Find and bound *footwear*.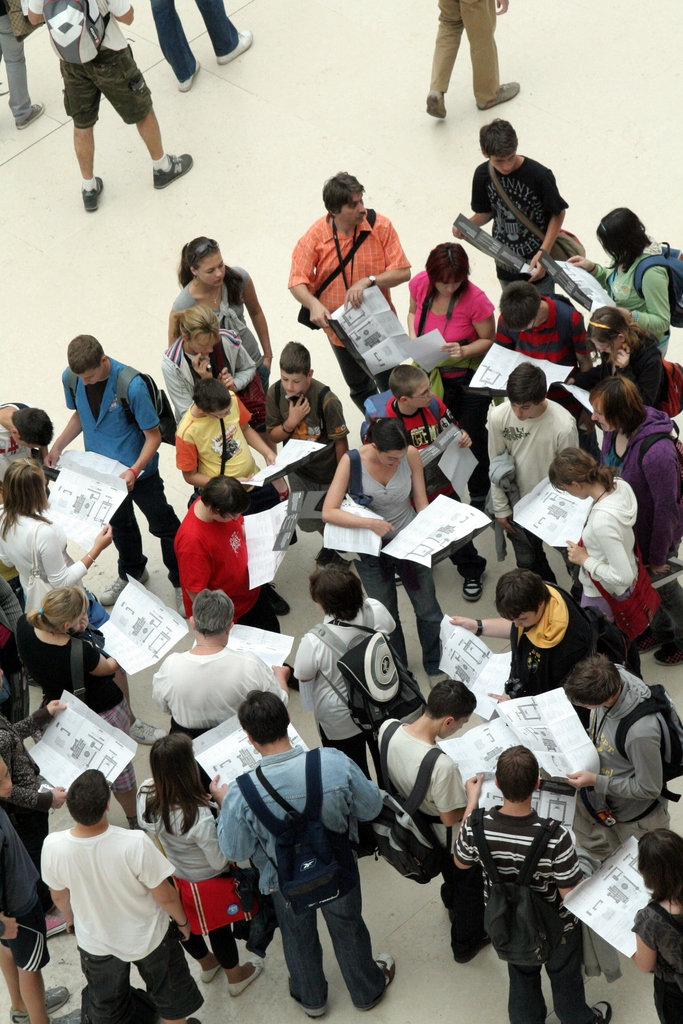
Bound: [396,572,404,589].
